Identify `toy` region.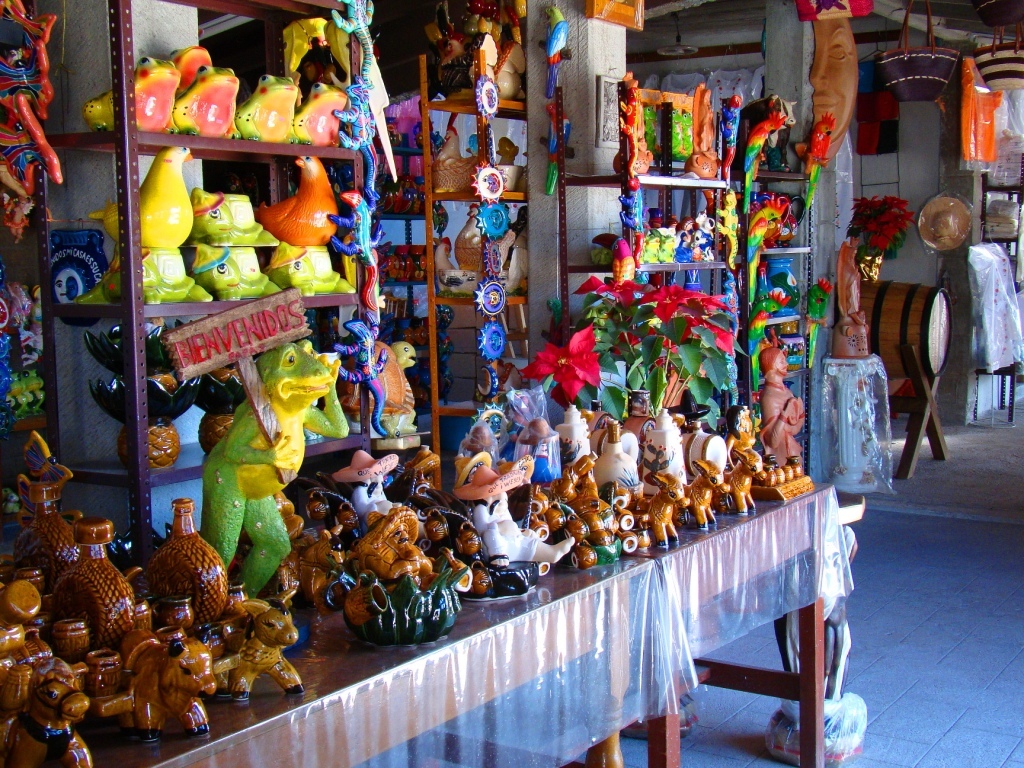
Region: <box>685,209,720,259</box>.
